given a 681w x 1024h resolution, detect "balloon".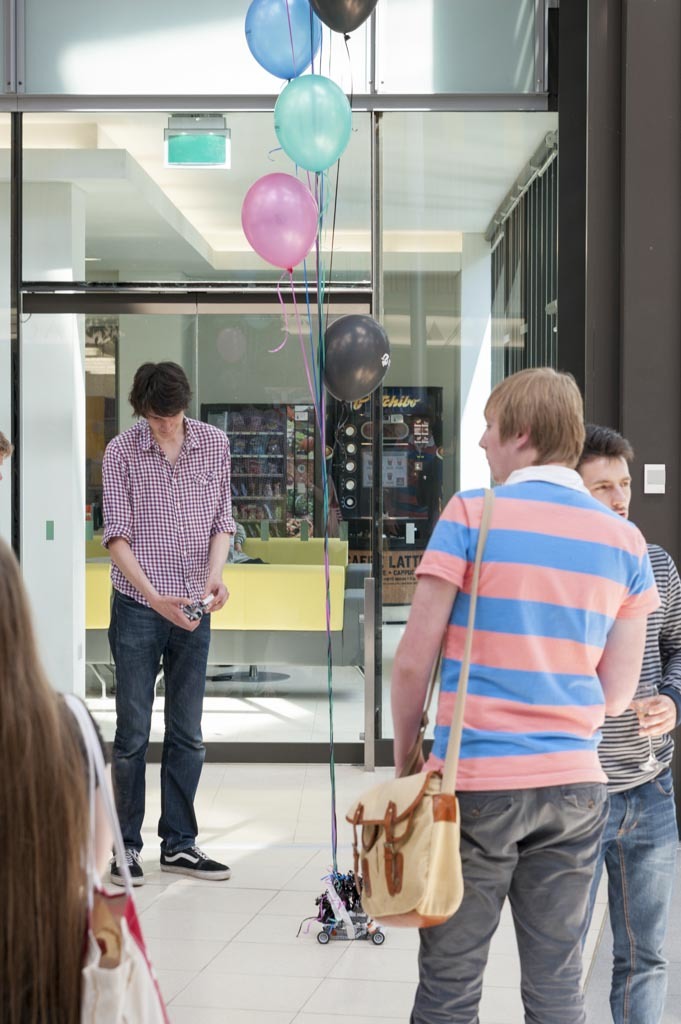
region(274, 73, 354, 176).
